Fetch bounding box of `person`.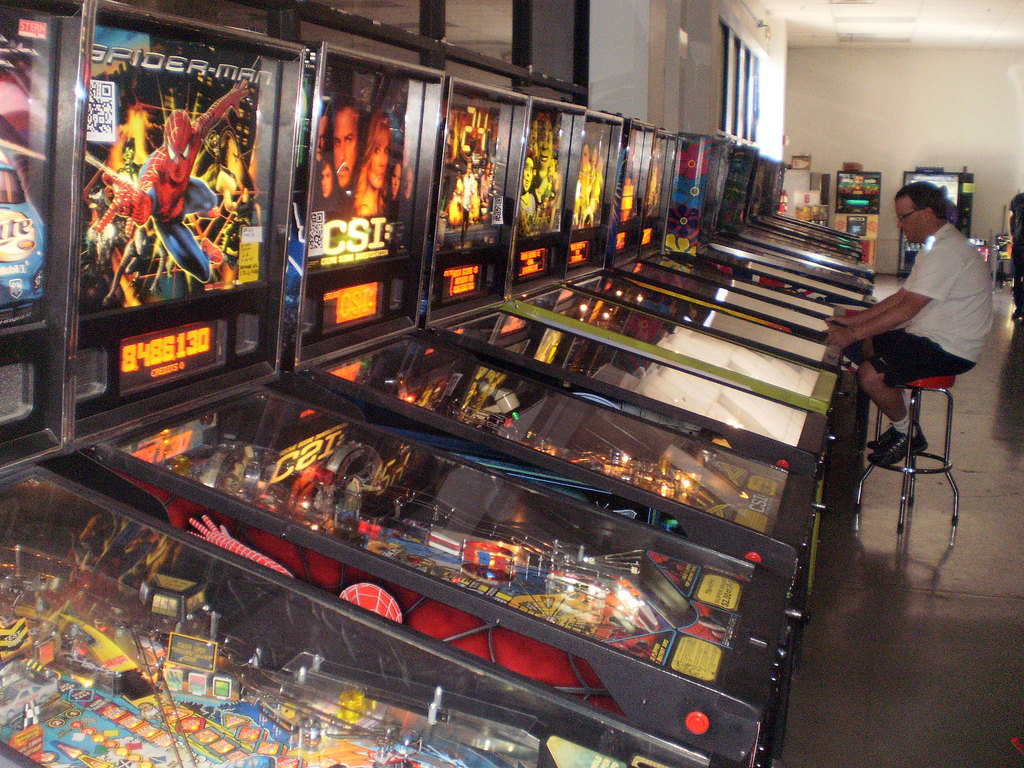
Bbox: (left=859, top=173, right=985, bottom=512).
